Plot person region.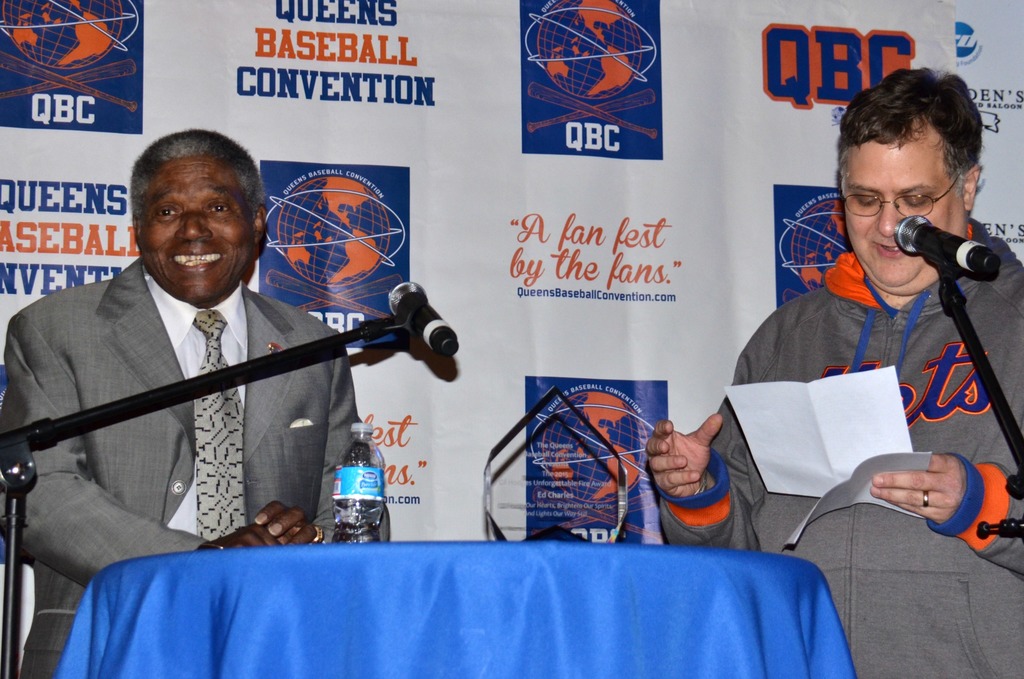
Plotted at bbox=(639, 64, 1023, 678).
